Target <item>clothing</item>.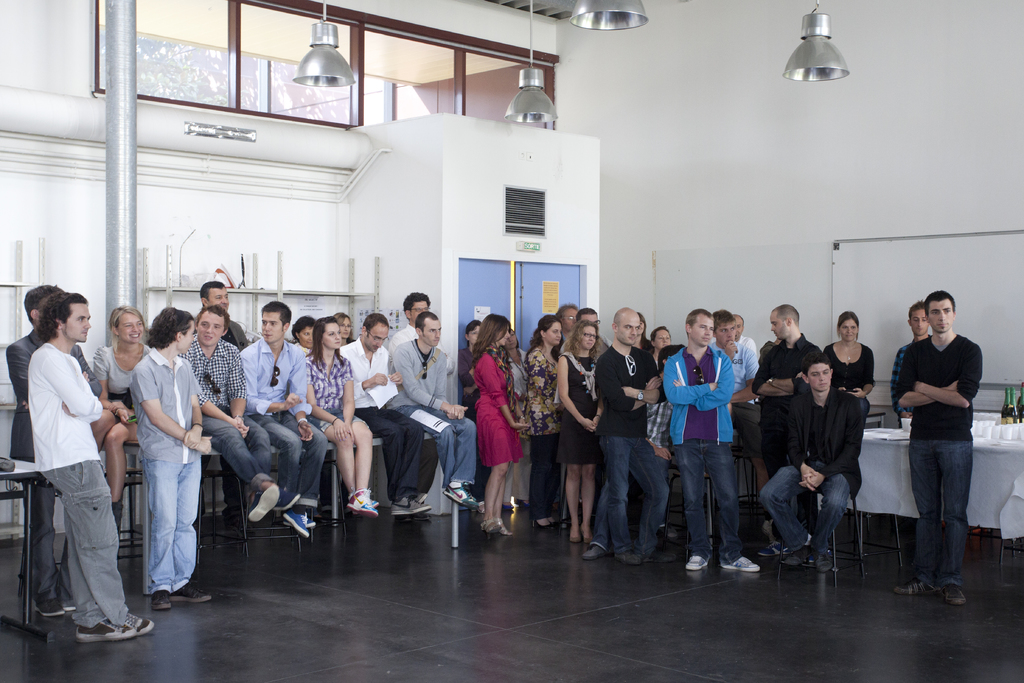
Target region: pyautogui.locateOnScreen(508, 347, 533, 504).
